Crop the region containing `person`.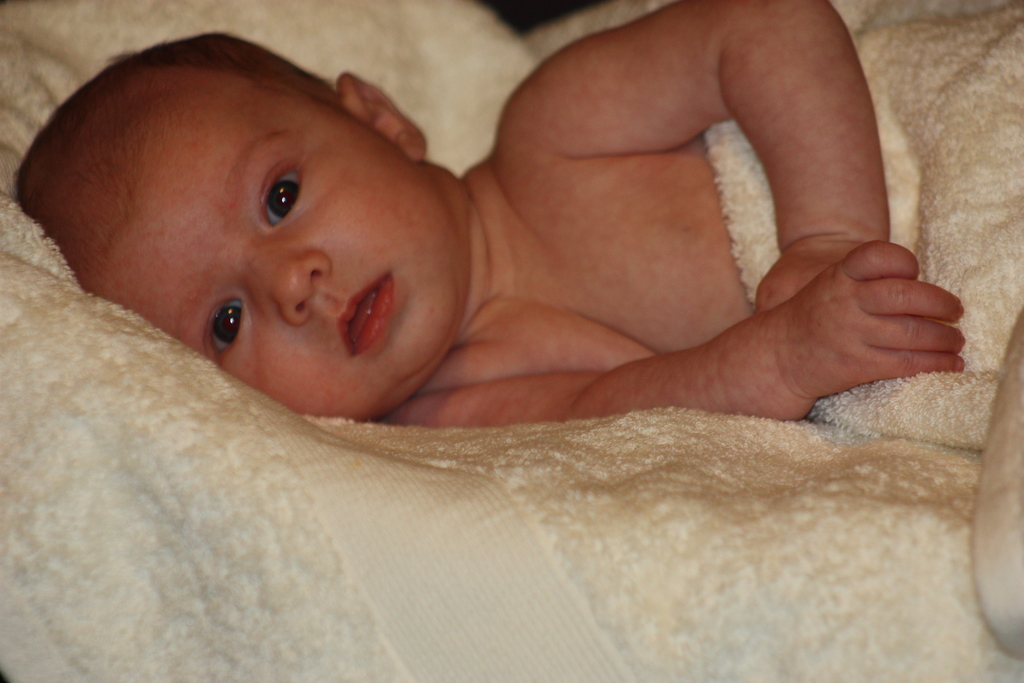
Crop region: l=19, t=0, r=966, b=426.
